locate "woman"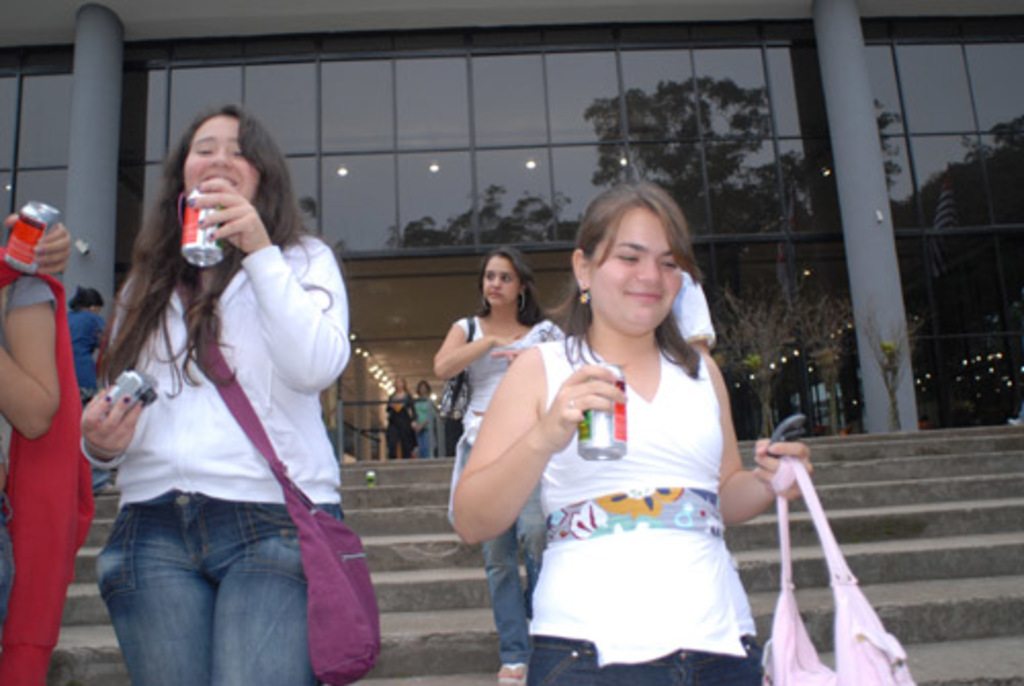
bbox=(432, 248, 567, 684)
